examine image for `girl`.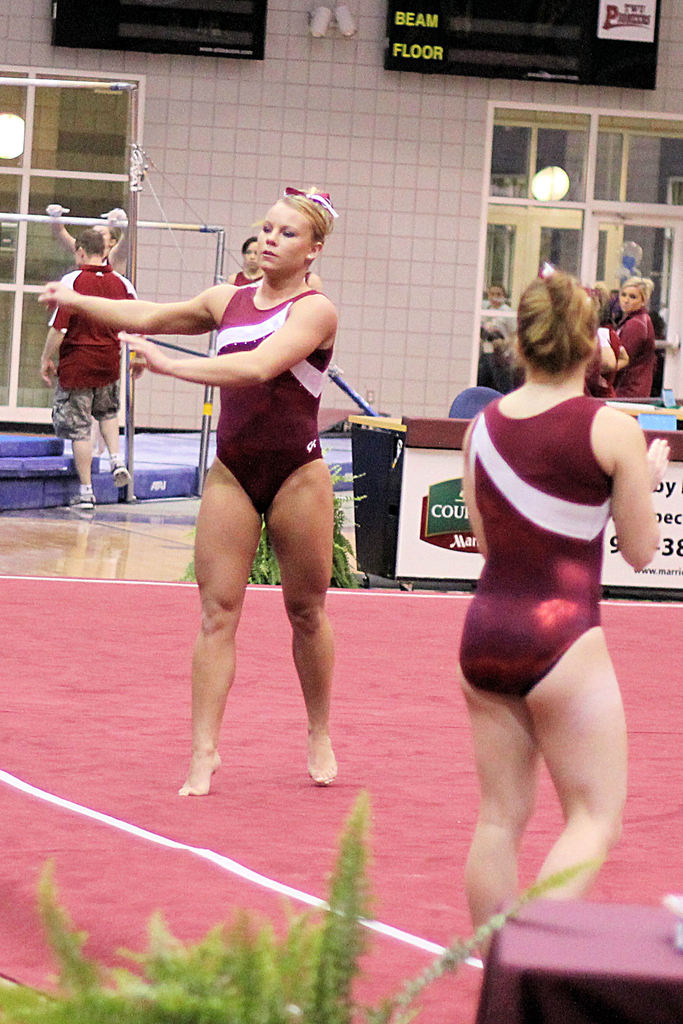
Examination result: [x1=456, y1=255, x2=664, y2=964].
